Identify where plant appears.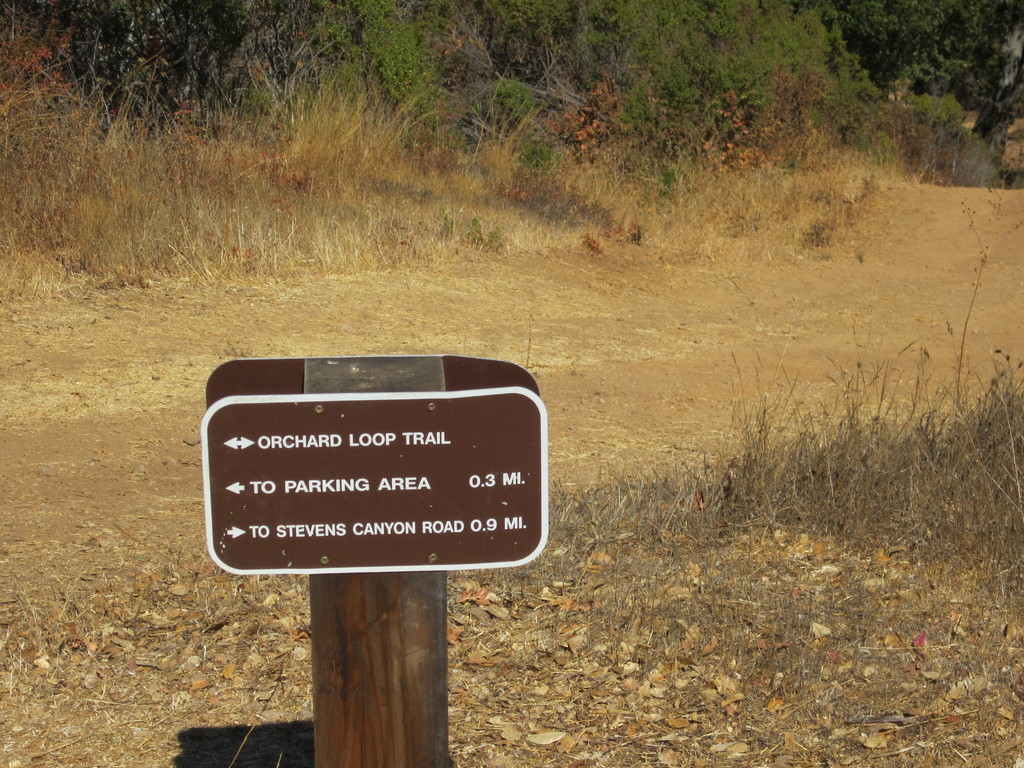
Appears at <bbox>239, 60, 433, 203</bbox>.
